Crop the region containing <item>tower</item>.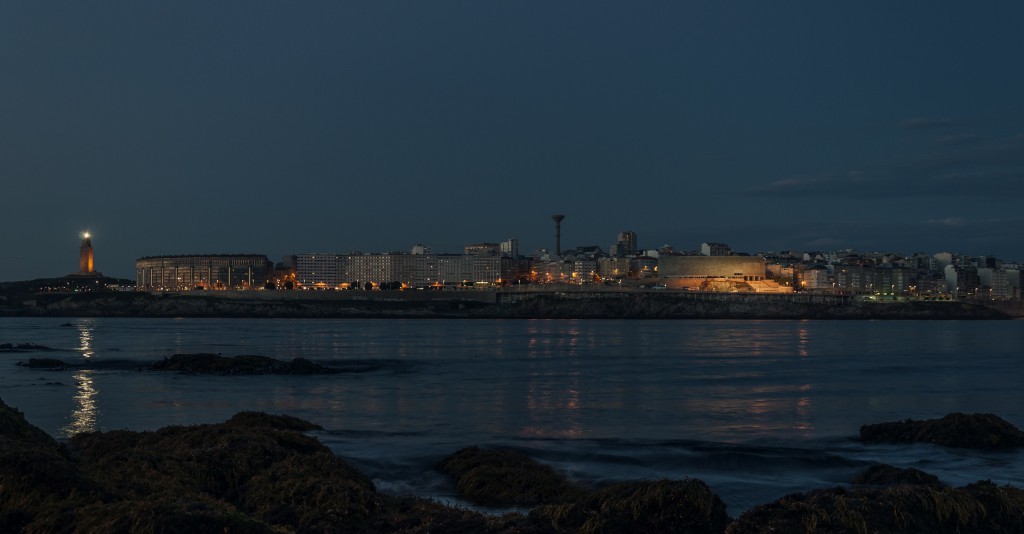
Crop region: left=78, top=231, right=95, bottom=277.
